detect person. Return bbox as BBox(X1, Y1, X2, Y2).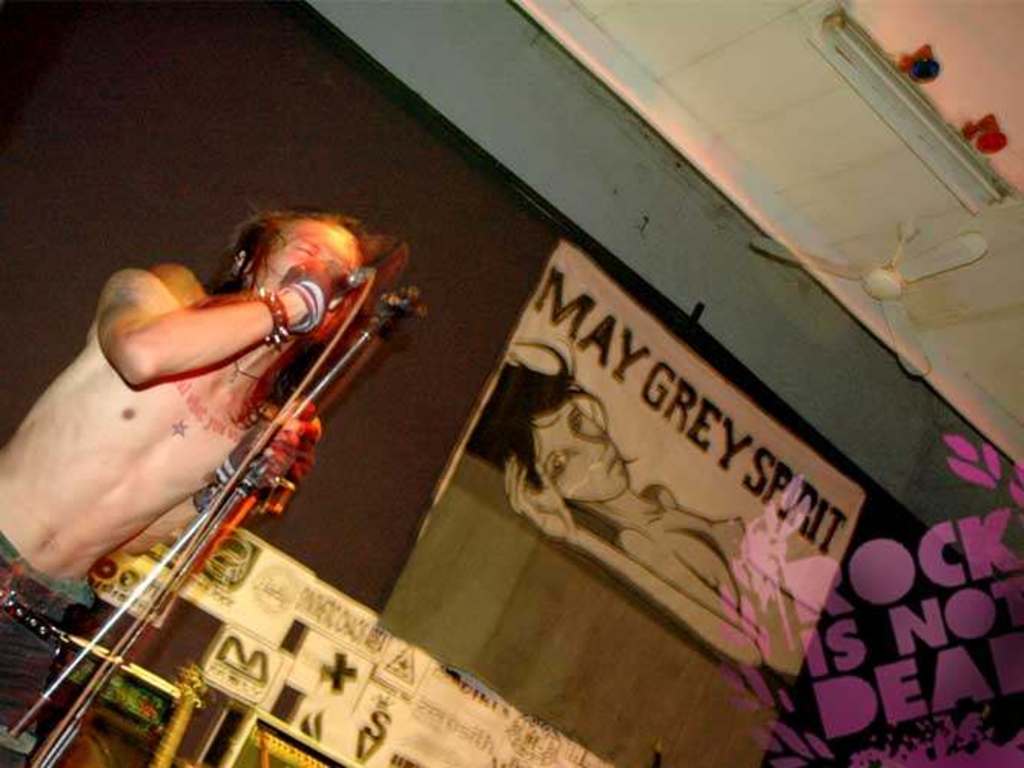
BBox(0, 201, 407, 766).
